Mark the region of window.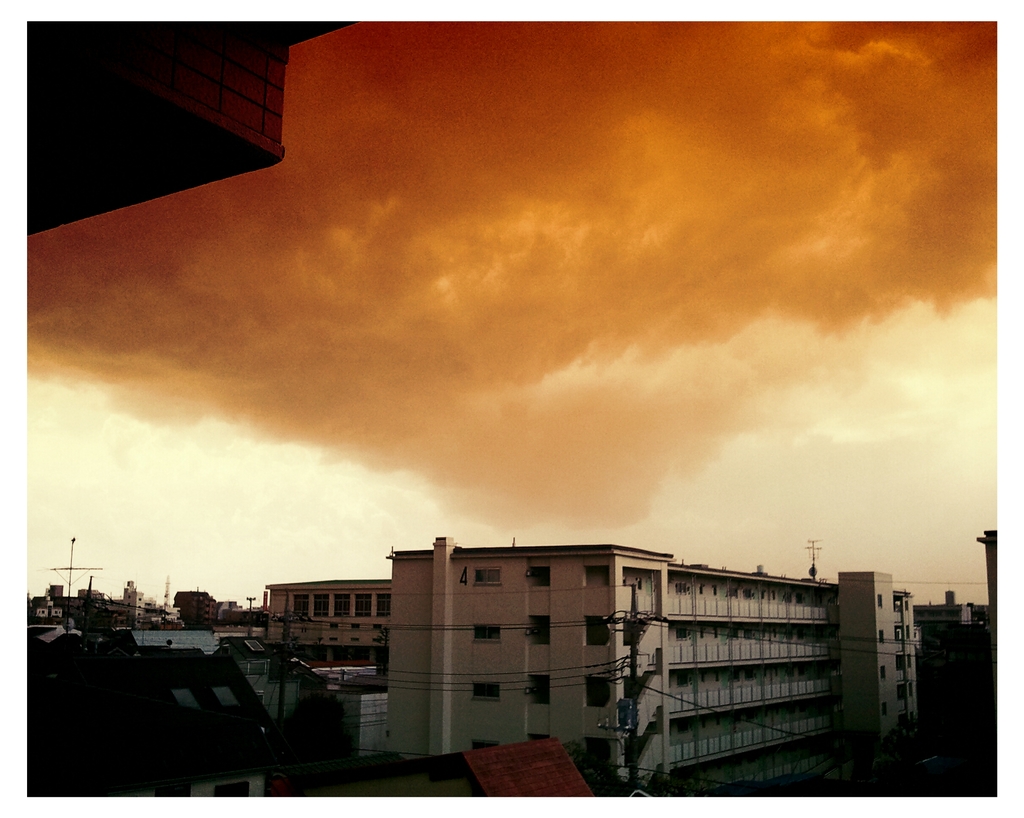
Region: {"left": 528, "top": 566, "right": 552, "bottom": 588}.
